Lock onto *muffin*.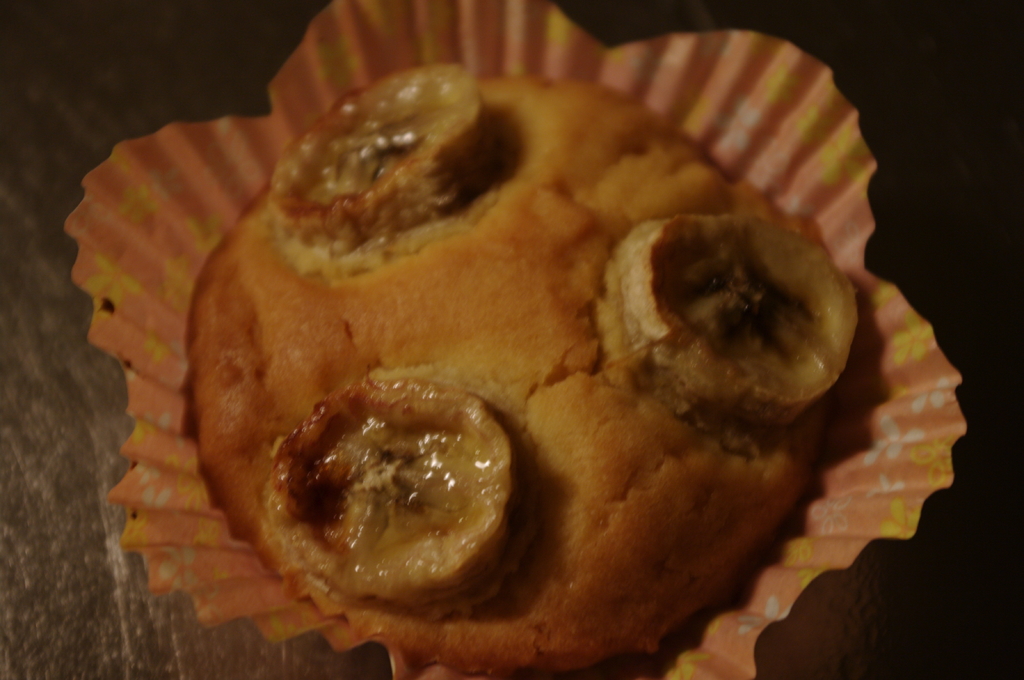
Locked: bbox(66, 0, 967, 679).
